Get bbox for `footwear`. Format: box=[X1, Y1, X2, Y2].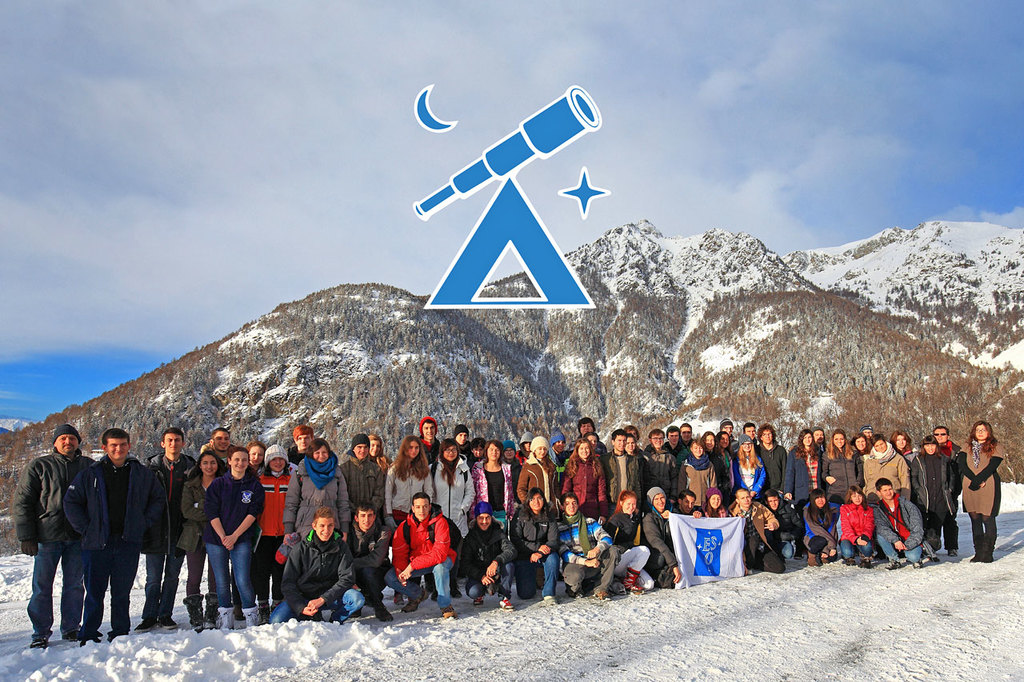
box=[370, 604, 394, 624].
